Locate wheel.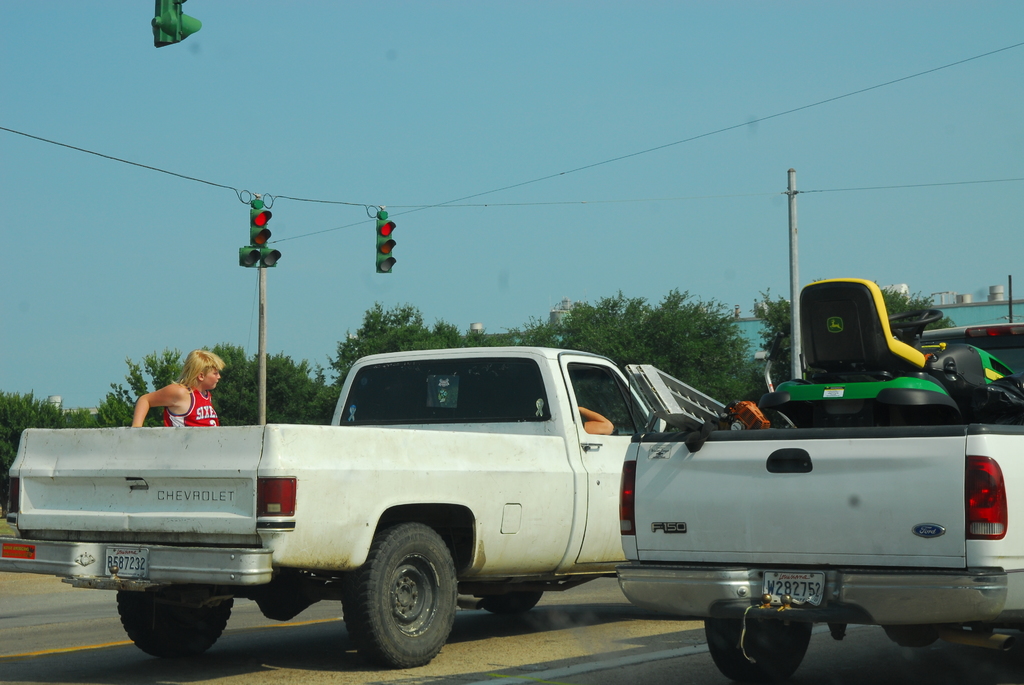
Bounding box: BBox(882, 308, 941, 339).
